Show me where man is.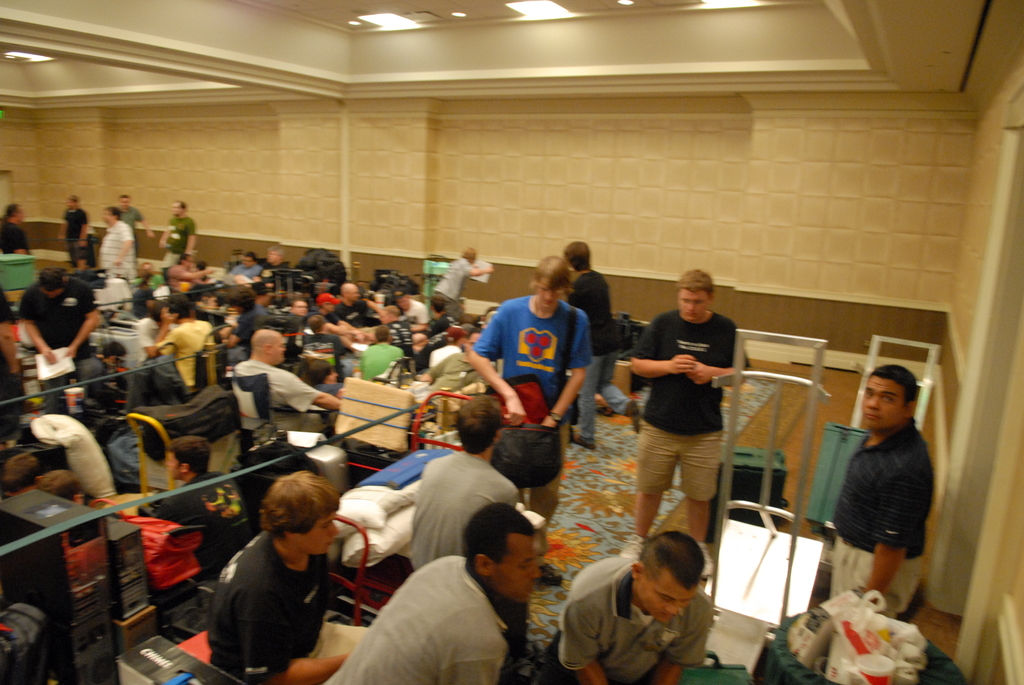
man is at crop(230, 330, 342, 431).
